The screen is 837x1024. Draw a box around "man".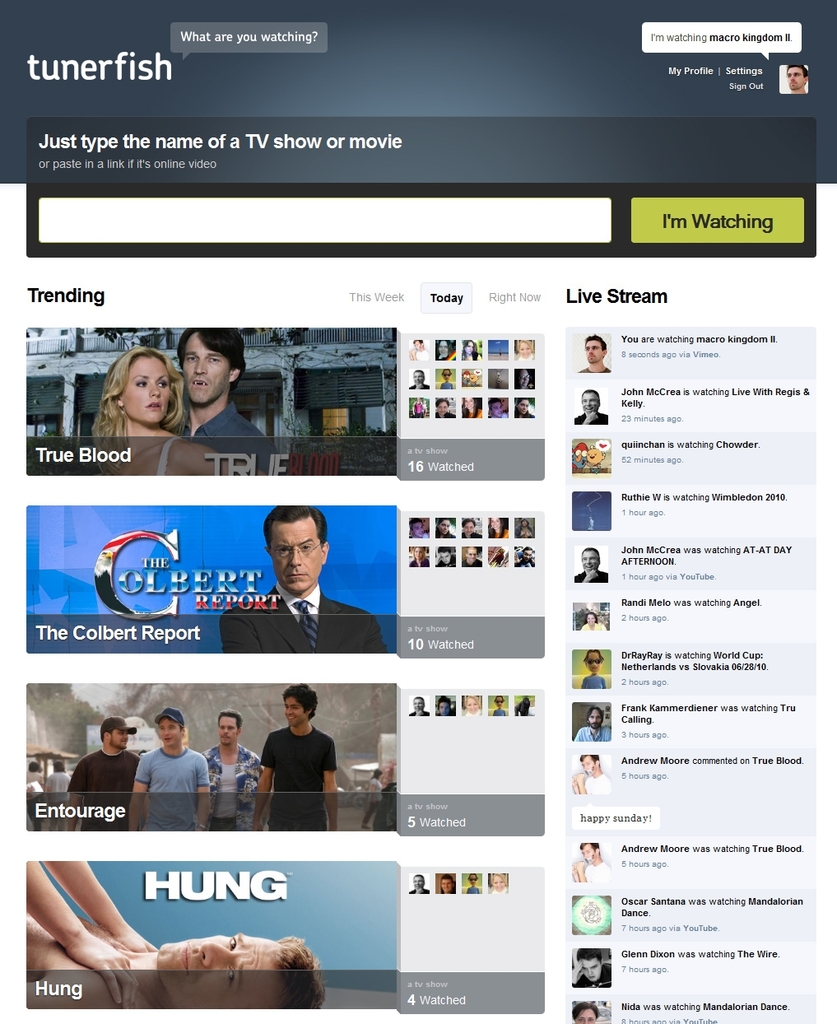
574,844,604,880.
